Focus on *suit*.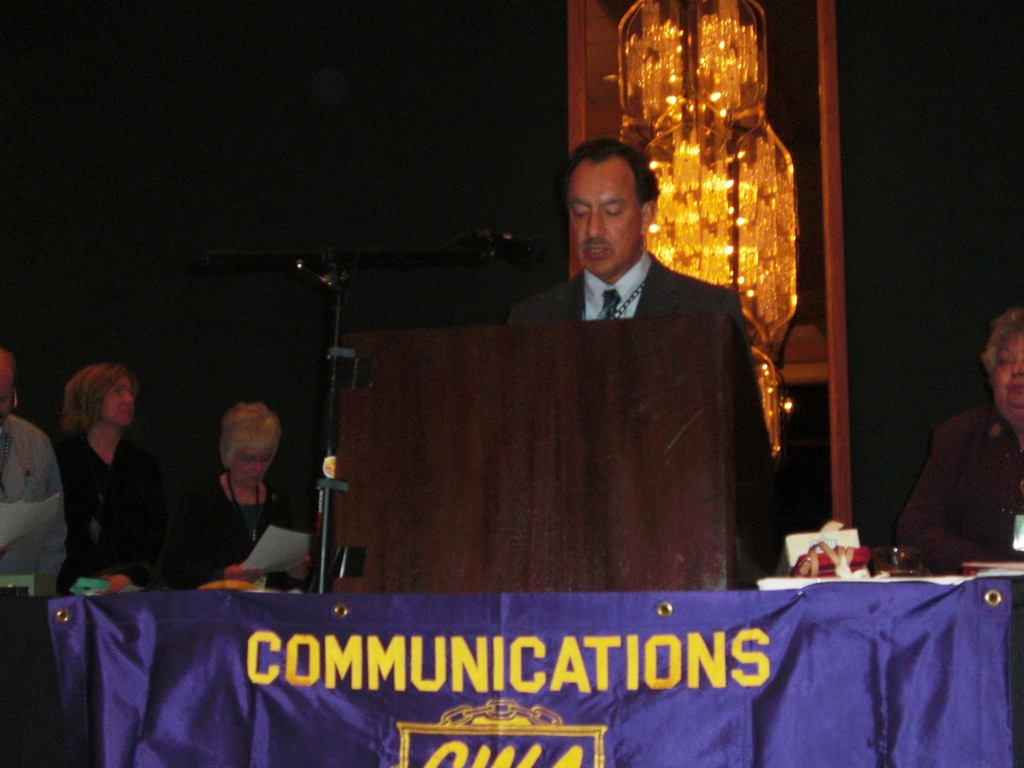
Focused at pyautogui.locateOnScreen(510, 251, 774, 556).
